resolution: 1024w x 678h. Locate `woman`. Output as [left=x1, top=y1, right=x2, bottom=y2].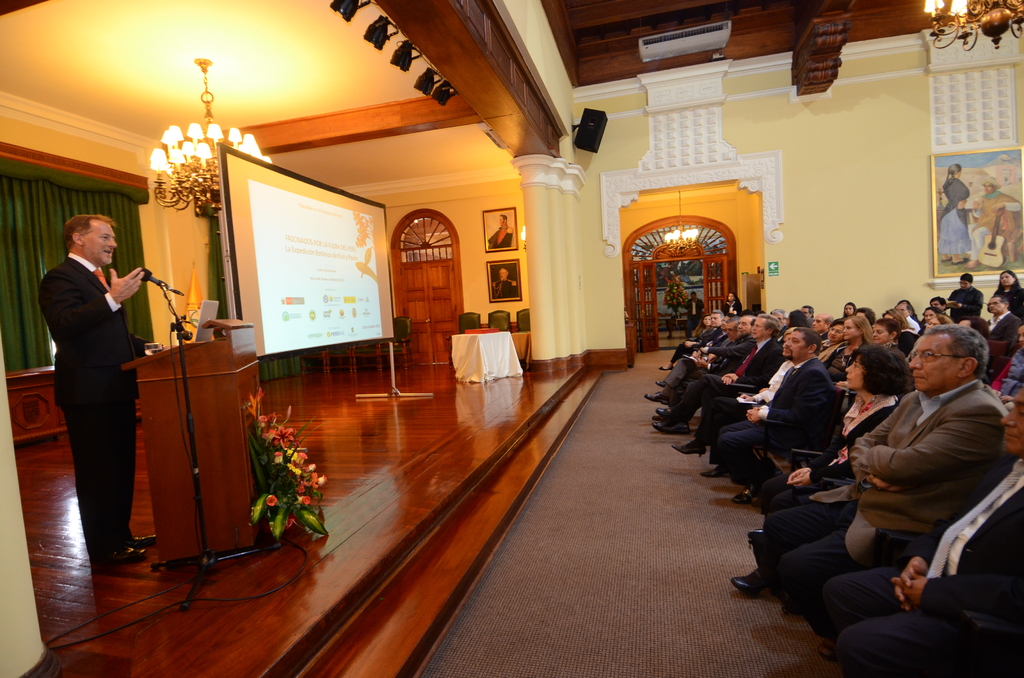
[left=843, top=302, right=854, bottom=314].
